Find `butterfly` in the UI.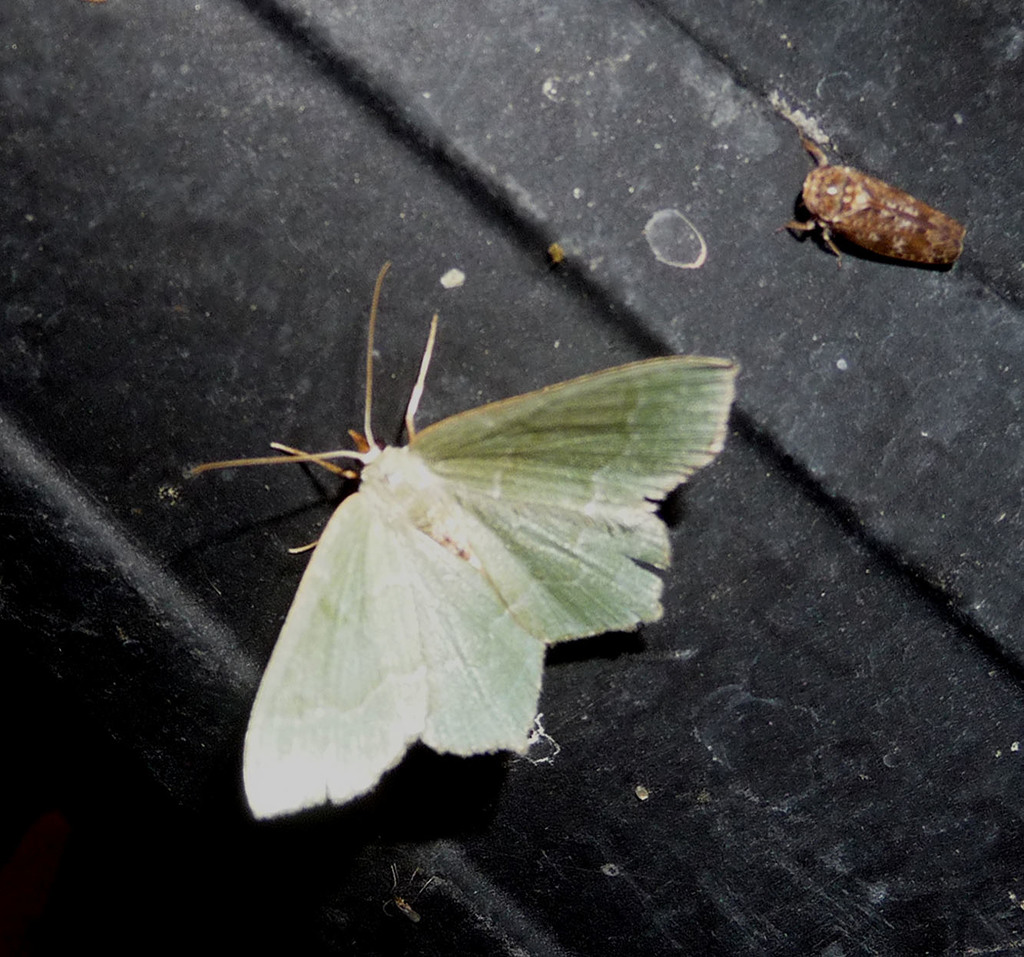
UI element at Rect(171, 265, 717, 794).
